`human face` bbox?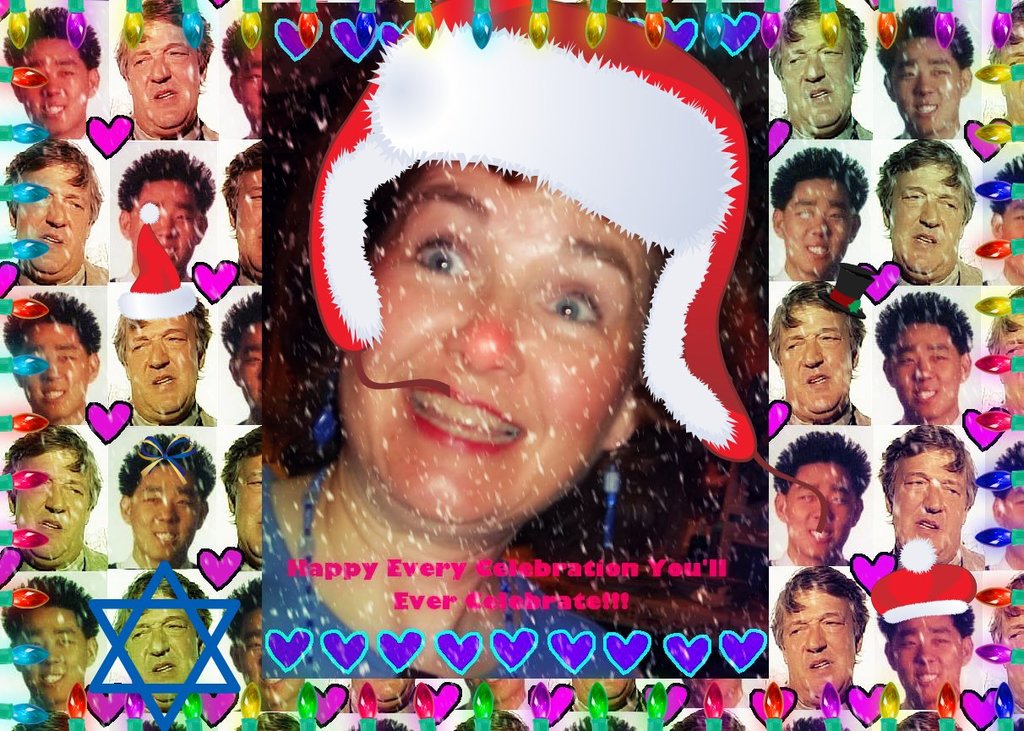
region(890, 454, 969, 559)
